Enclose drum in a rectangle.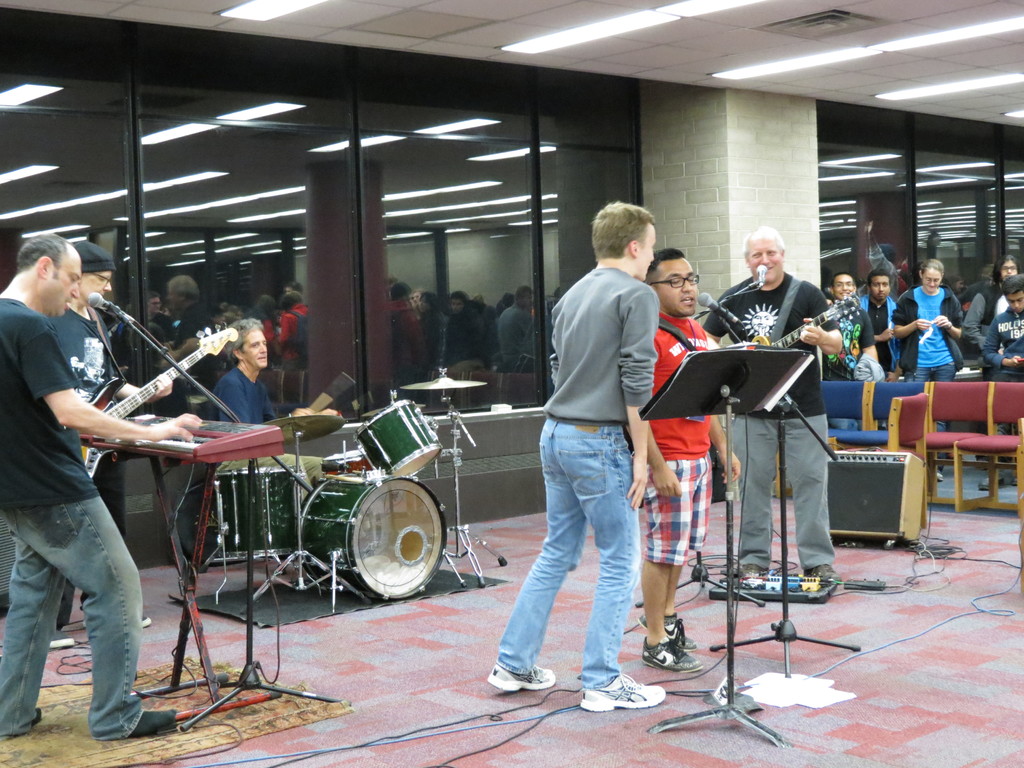
(left=292, top=470, right=446, bottom=604).
